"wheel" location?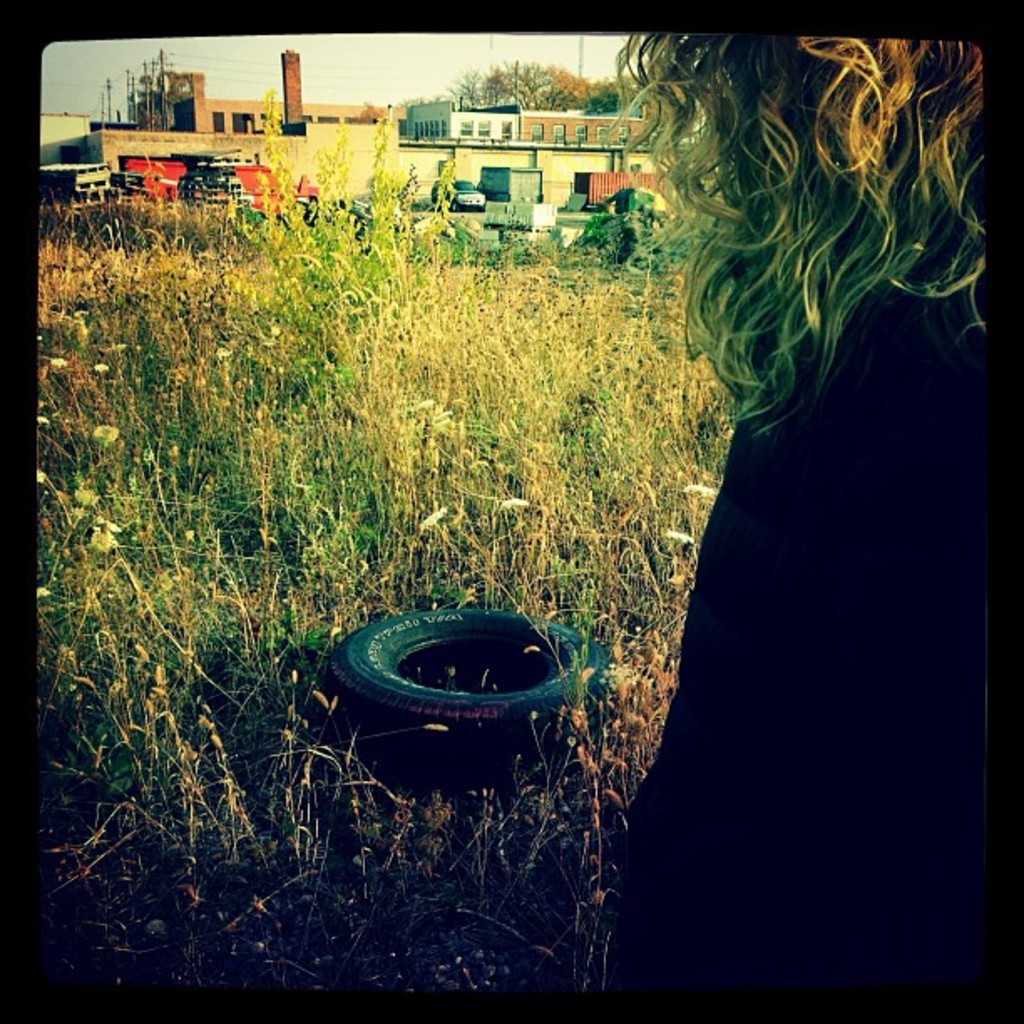
452/201/467/212
